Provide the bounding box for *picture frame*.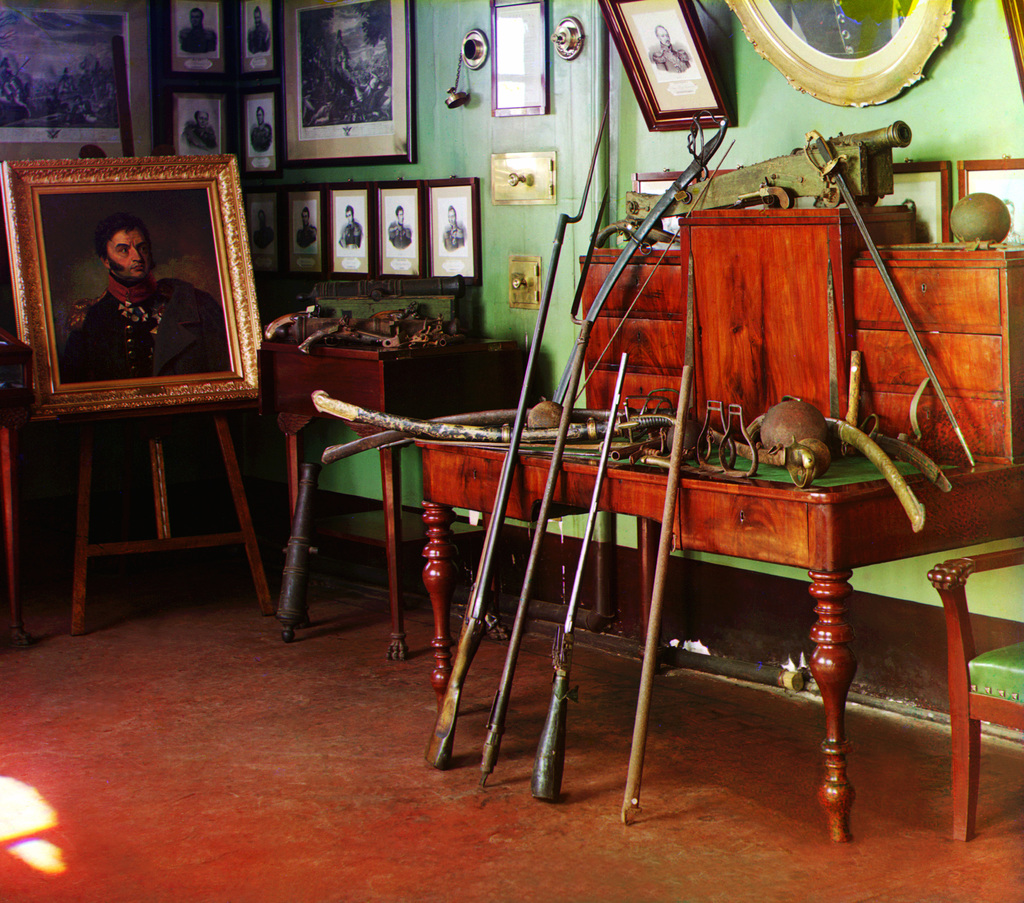
bbox=[490, 0, 548, 116].
